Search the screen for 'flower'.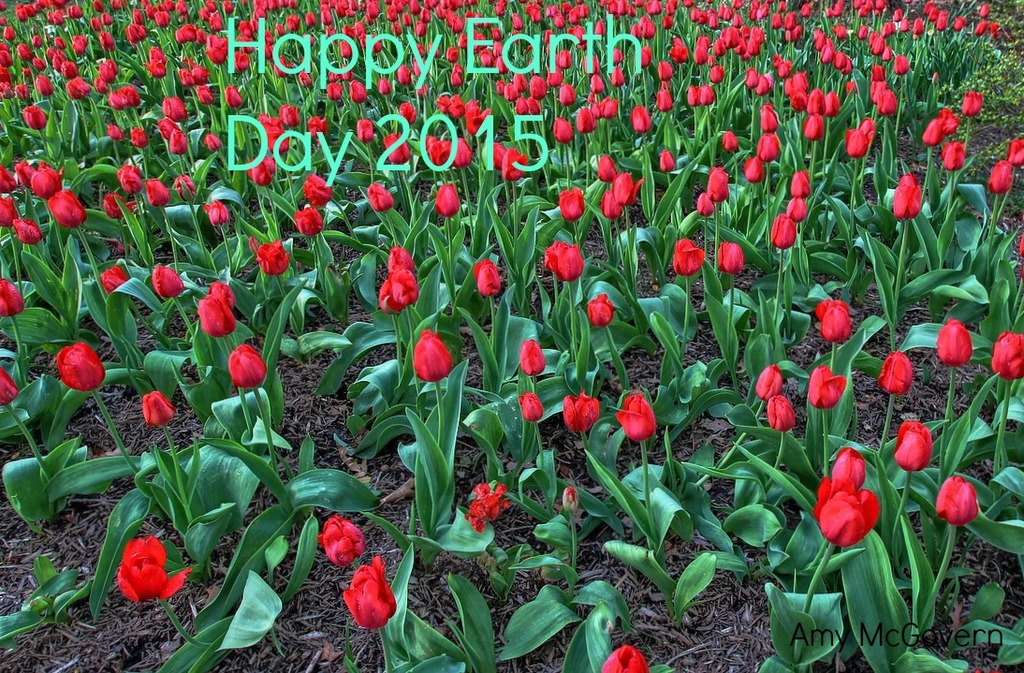
Found at 246,157,272,188.
